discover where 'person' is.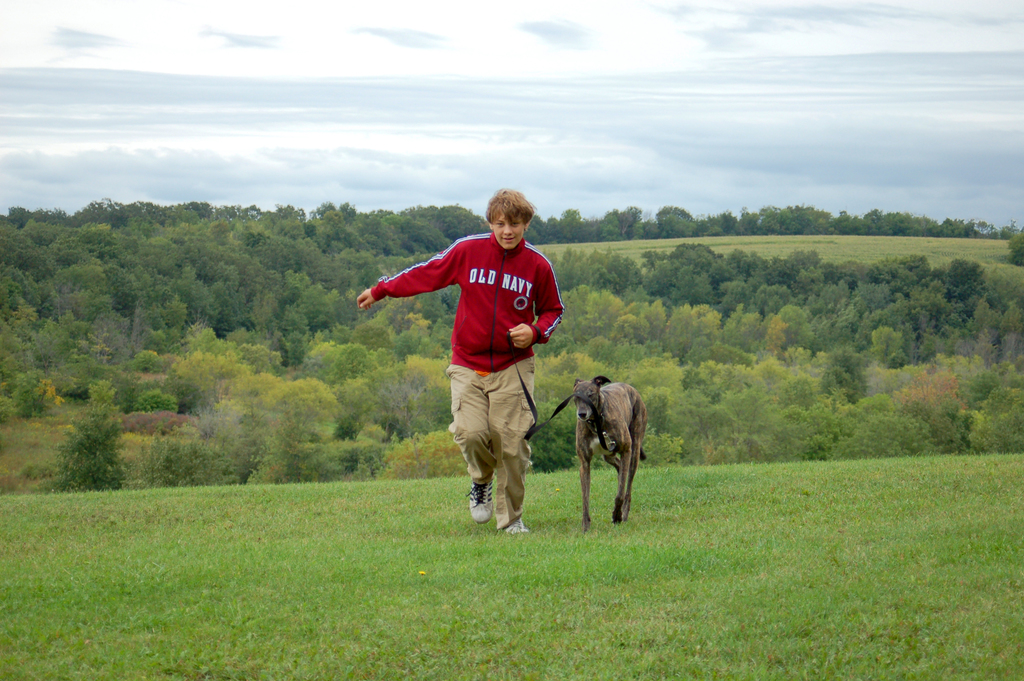
Discovered at bbox=(382, 205, 567, 544).
